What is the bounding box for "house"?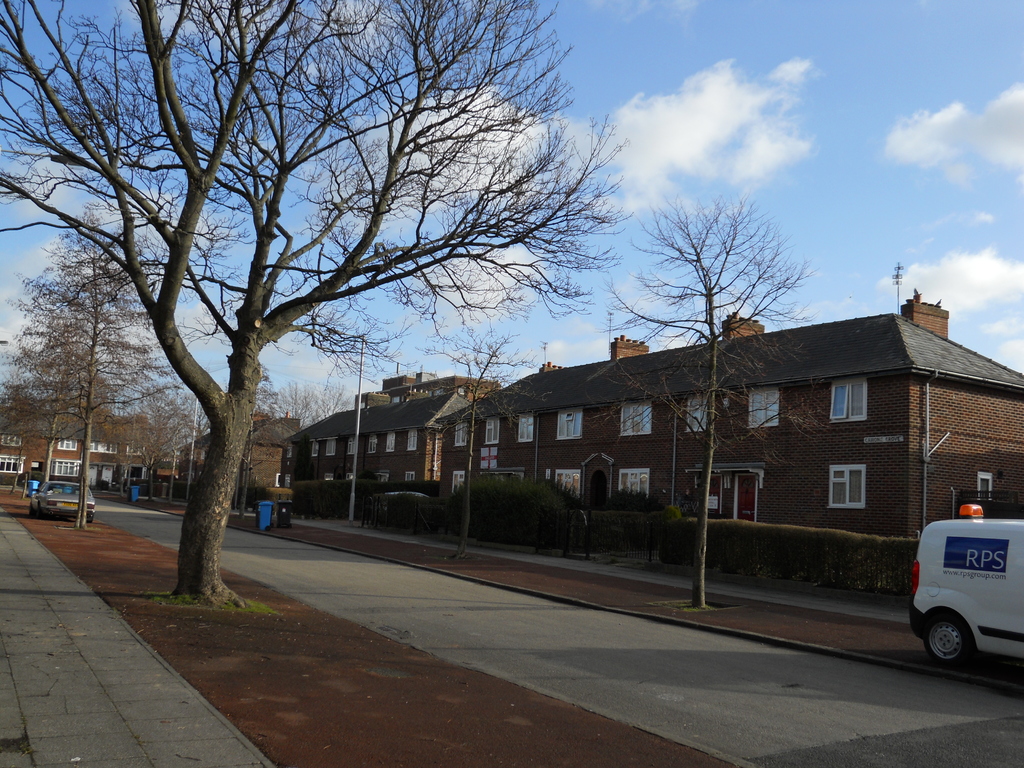
region(0, 404, 159, 494).
